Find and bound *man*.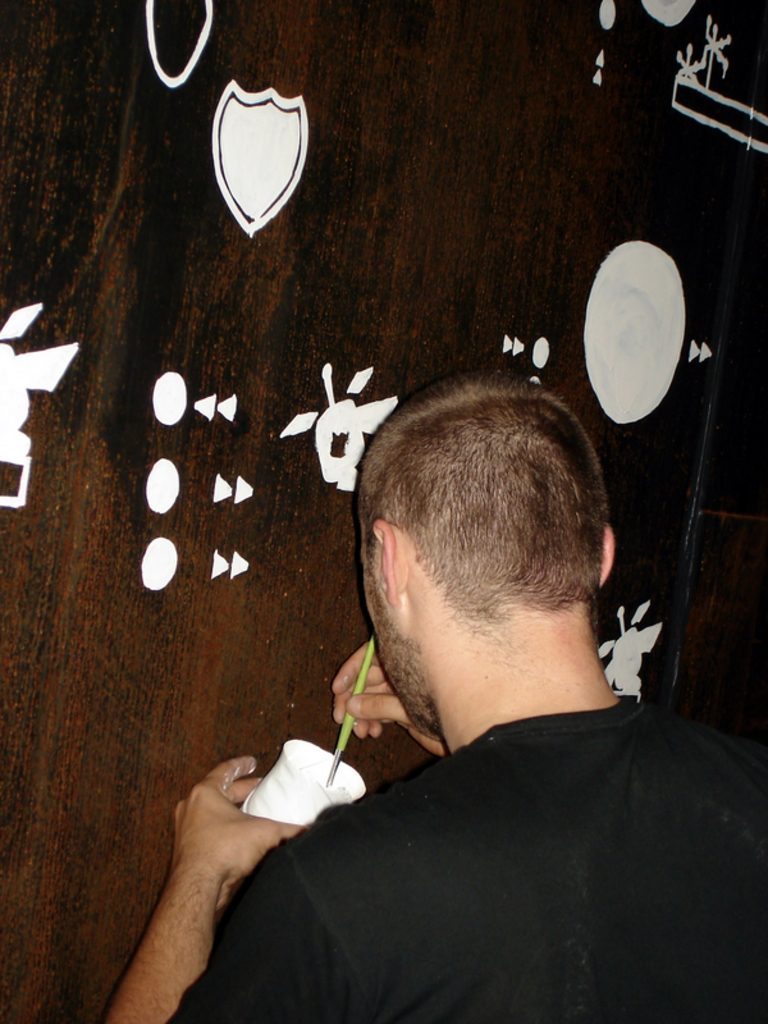
Bound: [179, 308, 728, 997].
